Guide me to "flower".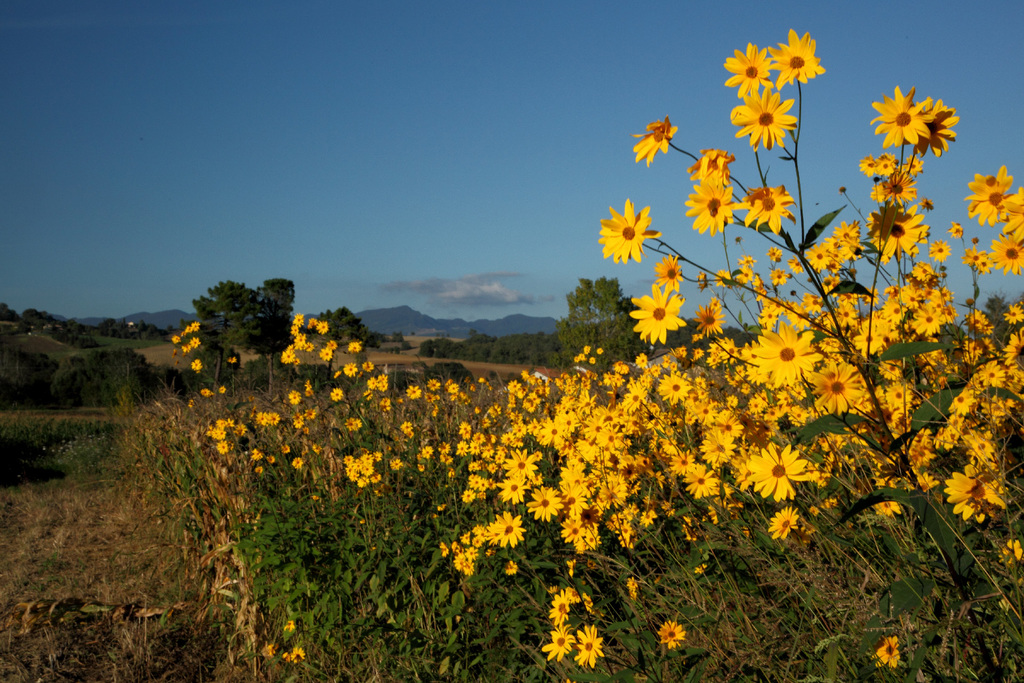
Guidance: left=720, top=38, right=776, bottom=101.
